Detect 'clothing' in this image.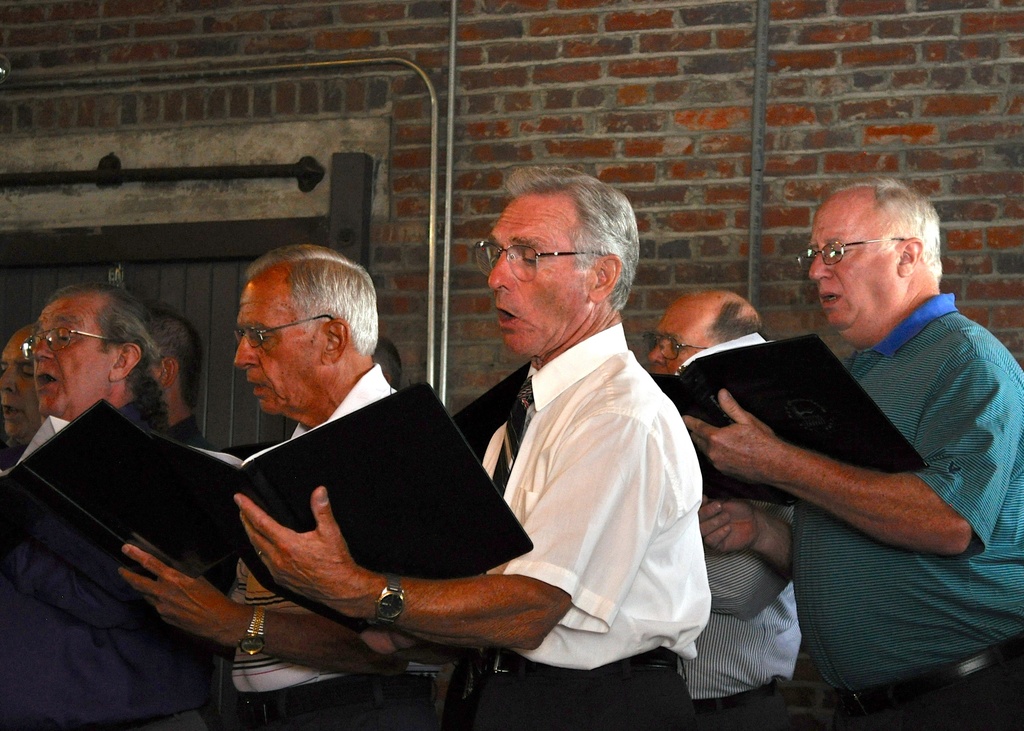
Detection: (243,351,411,730).
